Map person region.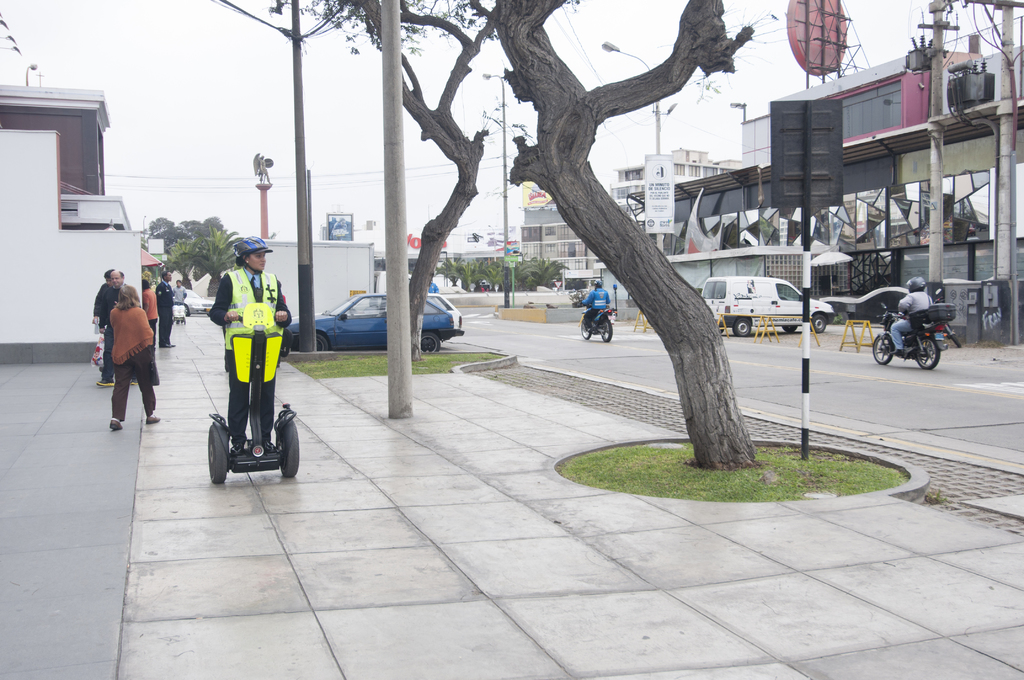
Mapped to box(90, 268, 120, 390).
